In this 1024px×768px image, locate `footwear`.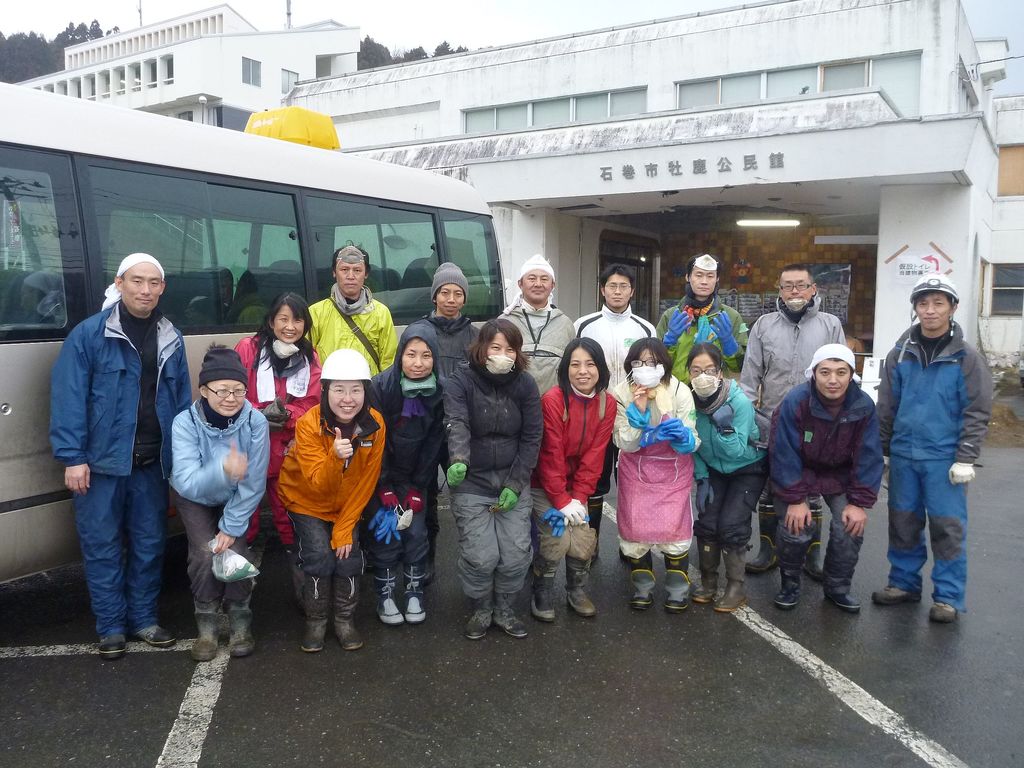
Bounding box: box(747, 503, 777, 571).
